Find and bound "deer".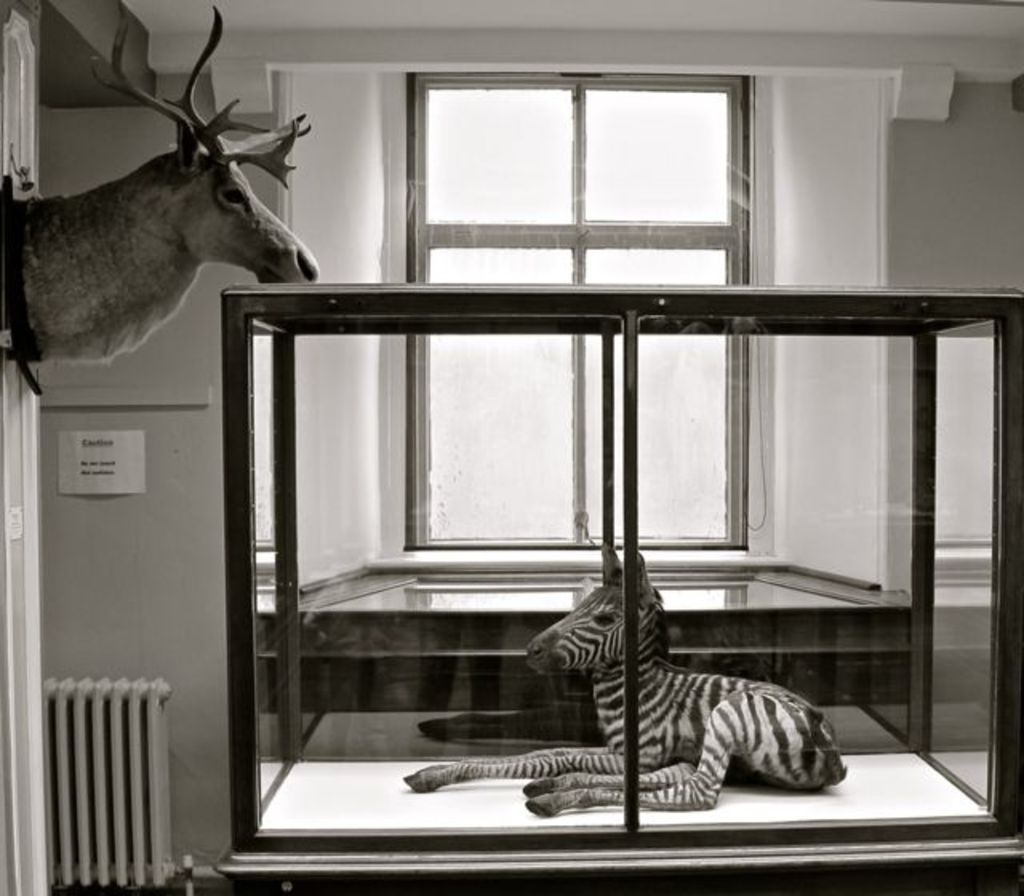
Bound: 3:0:318:365.
